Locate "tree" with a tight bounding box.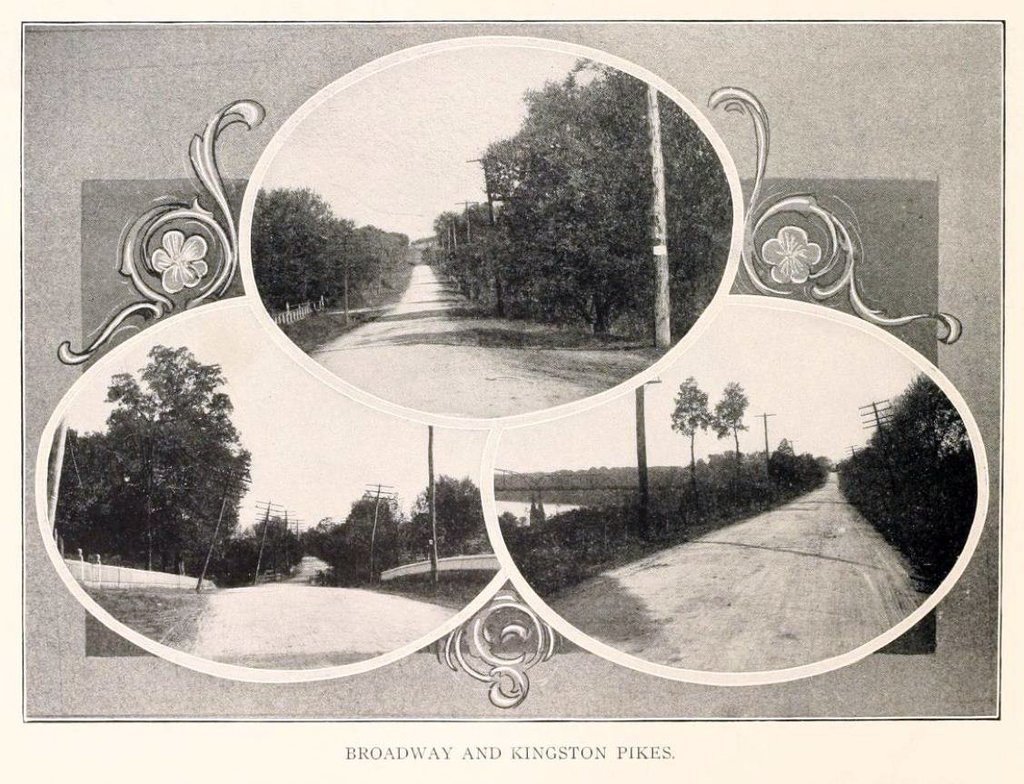
[775,433,802,473].
